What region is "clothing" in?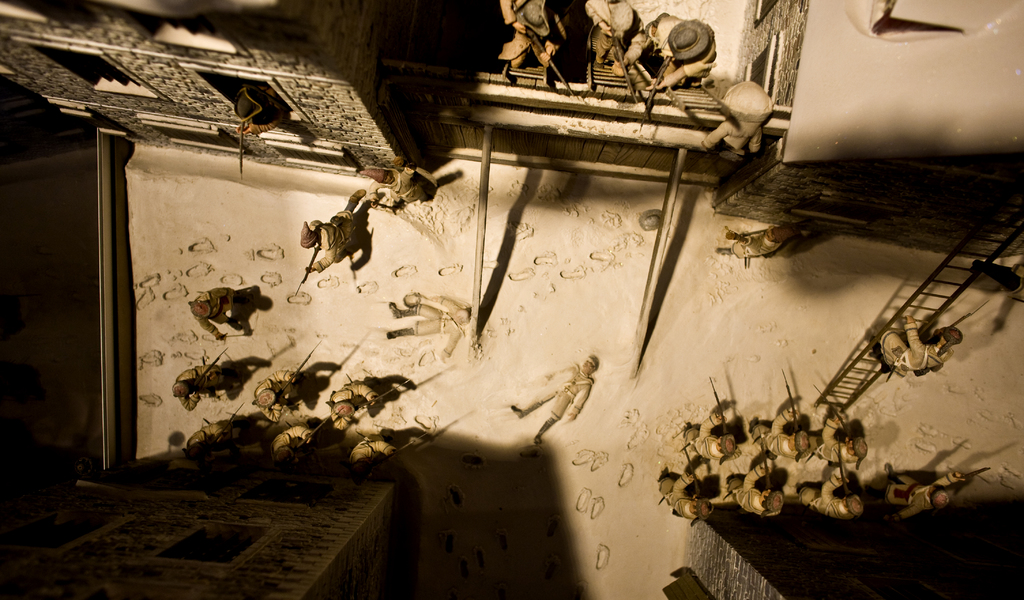
204/285/249/339.
